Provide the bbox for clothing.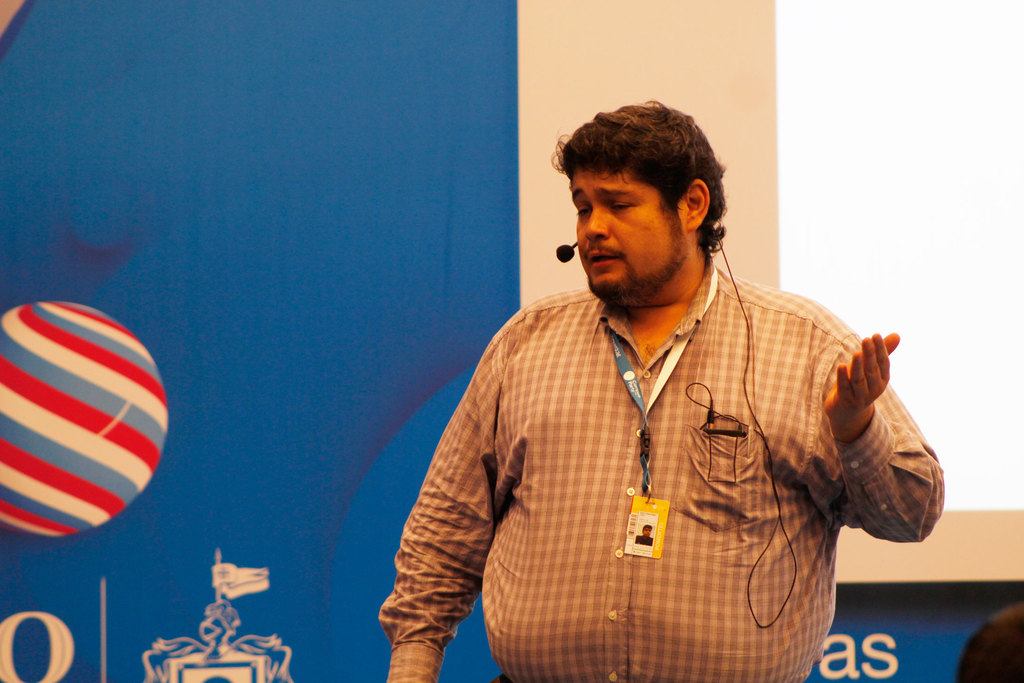
[x1=397, y1=241, x2=909, y2=662].
